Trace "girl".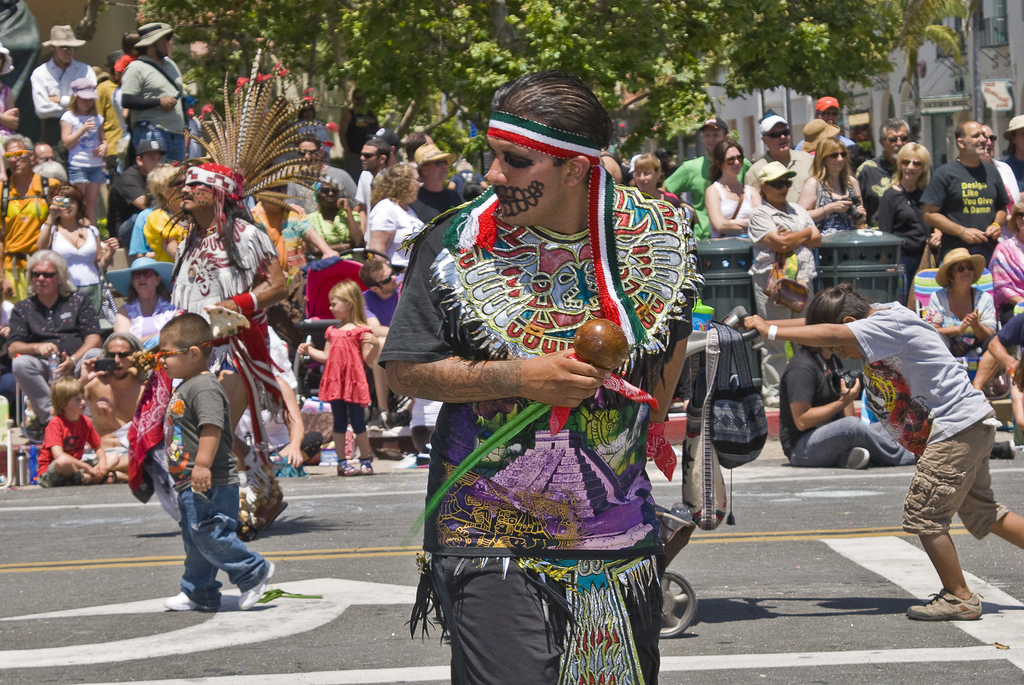
Traced to left=58, top=73, right=108, bottom=231.
